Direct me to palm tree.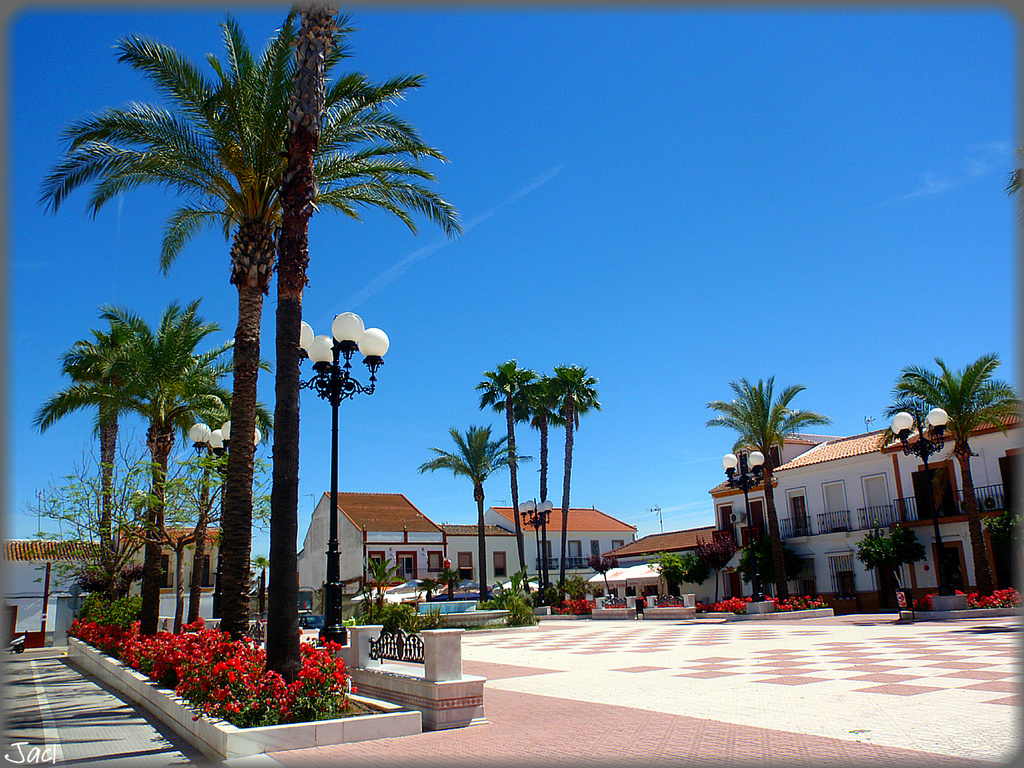
Direction: box(897, 367, 1004, 635).
